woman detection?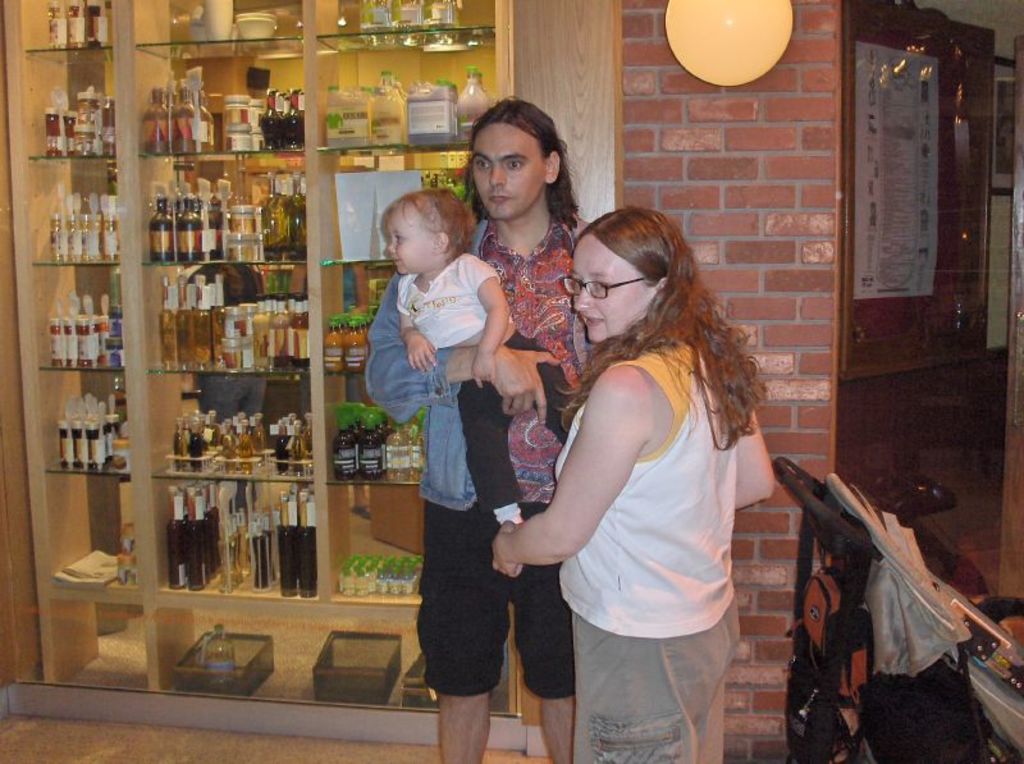
rect(499, 173, 790, 763)
